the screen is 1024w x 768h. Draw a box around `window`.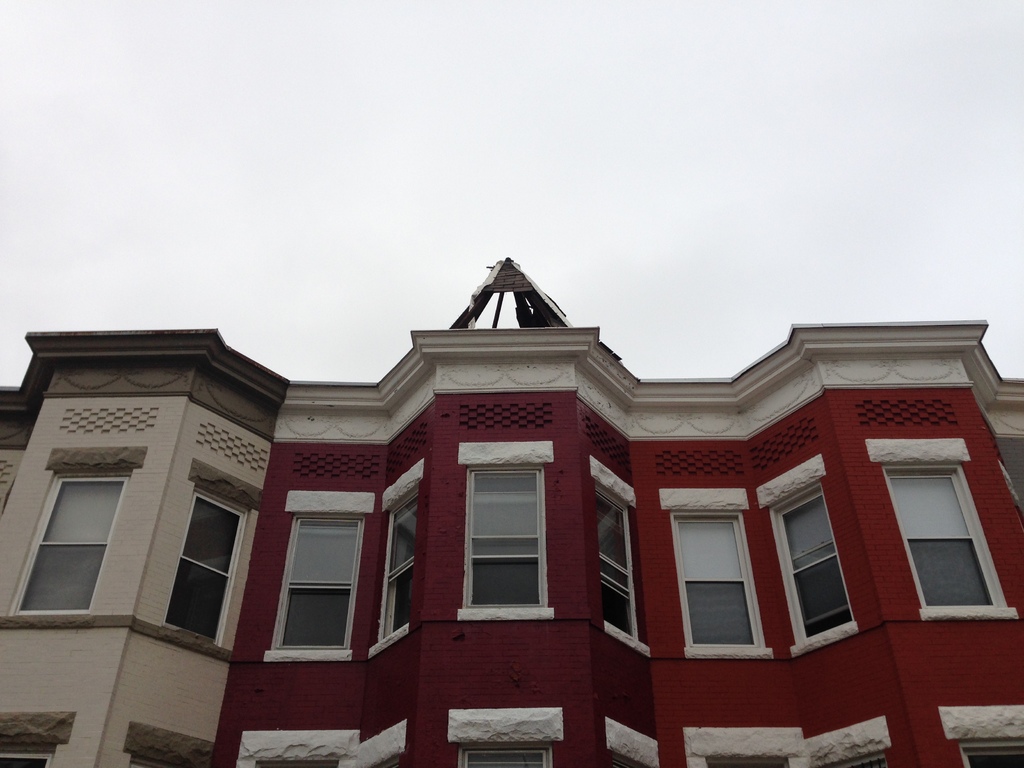
{"x1": 10, "y1": 472, "x2": 131, "y2": 614}.
